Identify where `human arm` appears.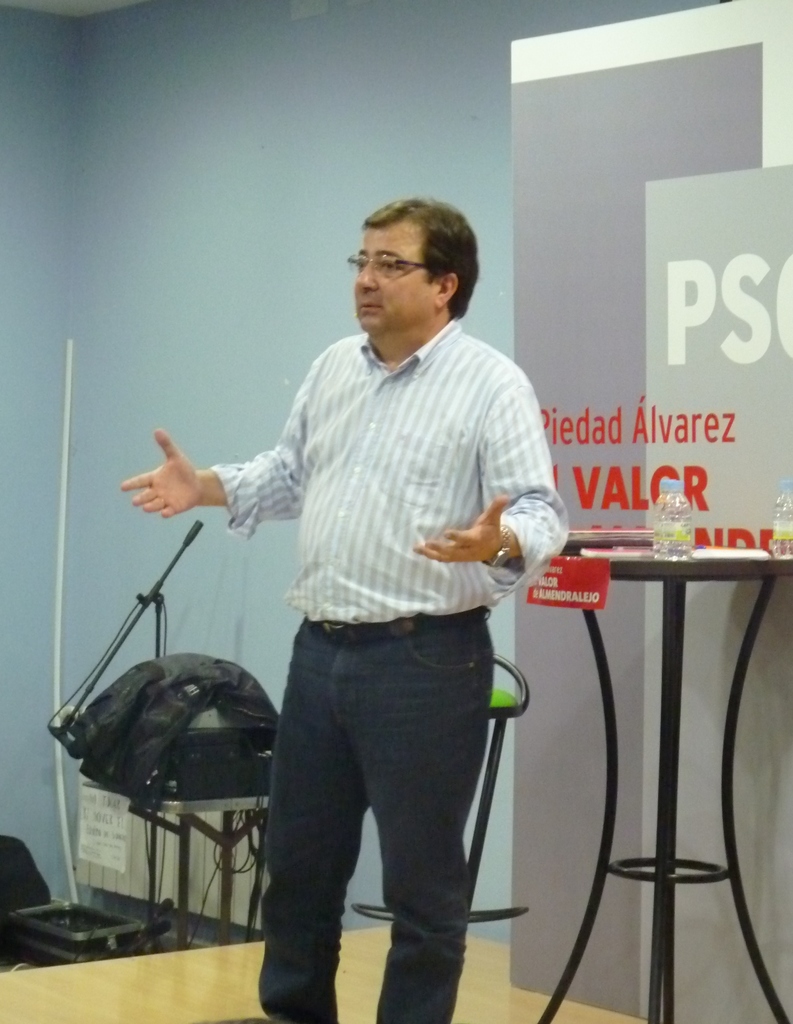
Appears at (413, 368, 566, 566).
